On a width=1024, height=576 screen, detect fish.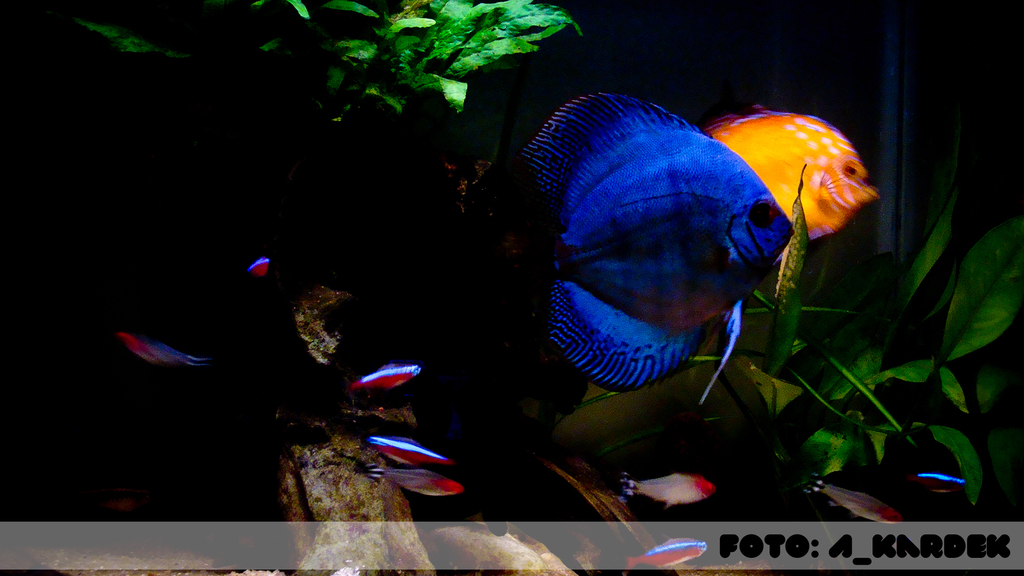
region(623, 537, 711, 568).
